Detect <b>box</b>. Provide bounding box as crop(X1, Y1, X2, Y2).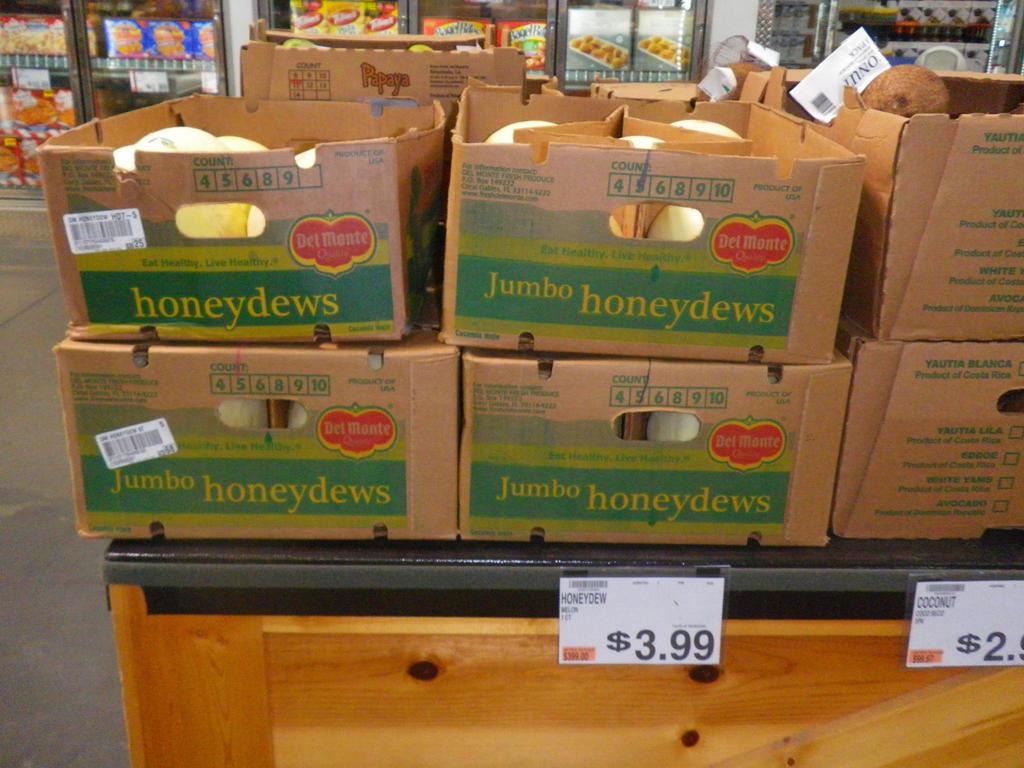
crop(420, 16, 486, 46).
